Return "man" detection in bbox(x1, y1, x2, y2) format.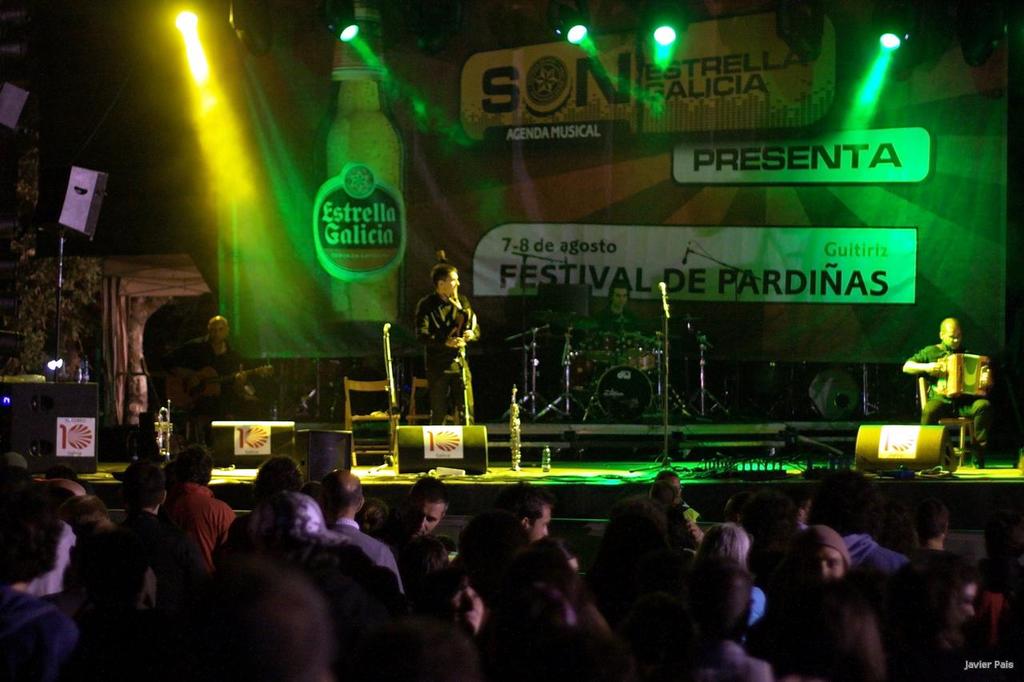
bbox(590, 283, 650, 342).
